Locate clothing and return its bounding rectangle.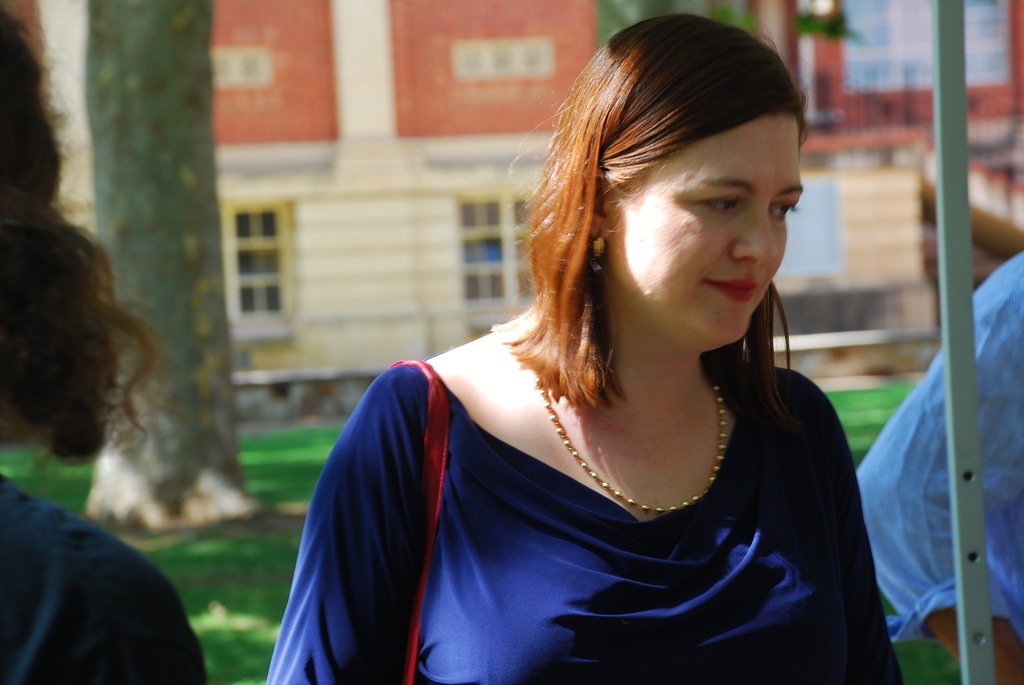
bbox=[1, 478, 214, 684].
